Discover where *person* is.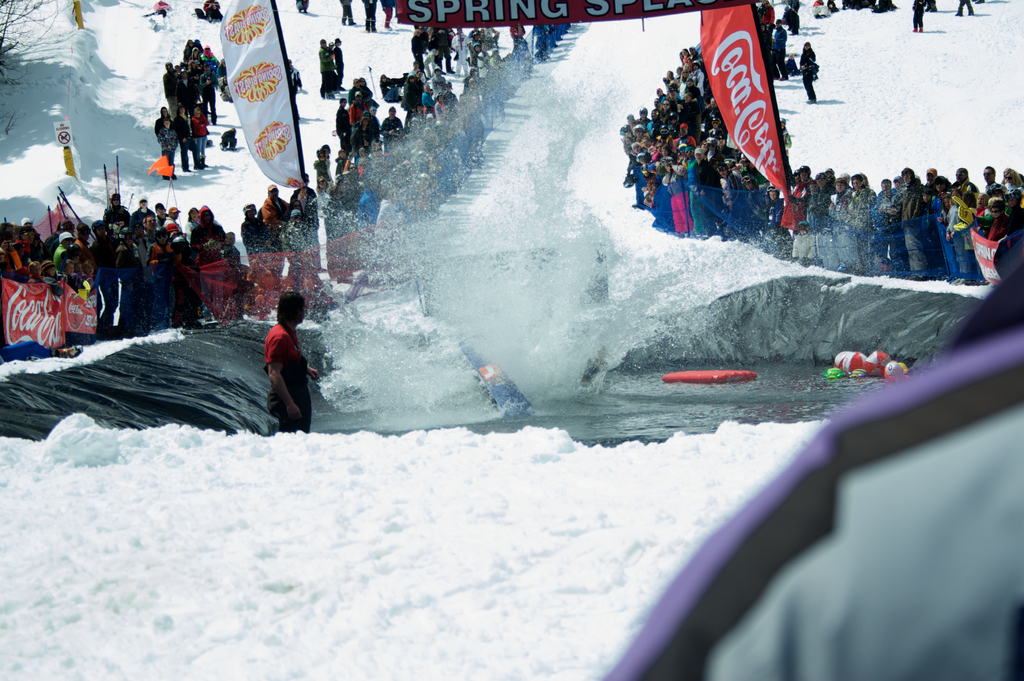
Discovered at 823:177:856:266.
